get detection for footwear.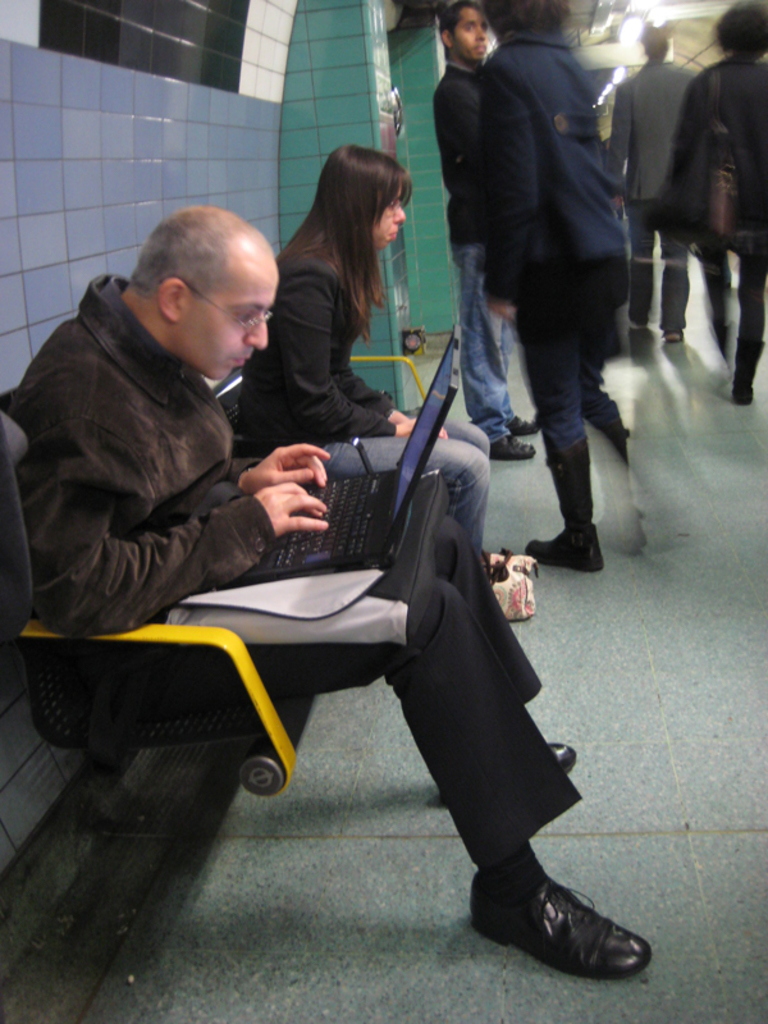
Detection: Rect(479, 858, 644, 979).
